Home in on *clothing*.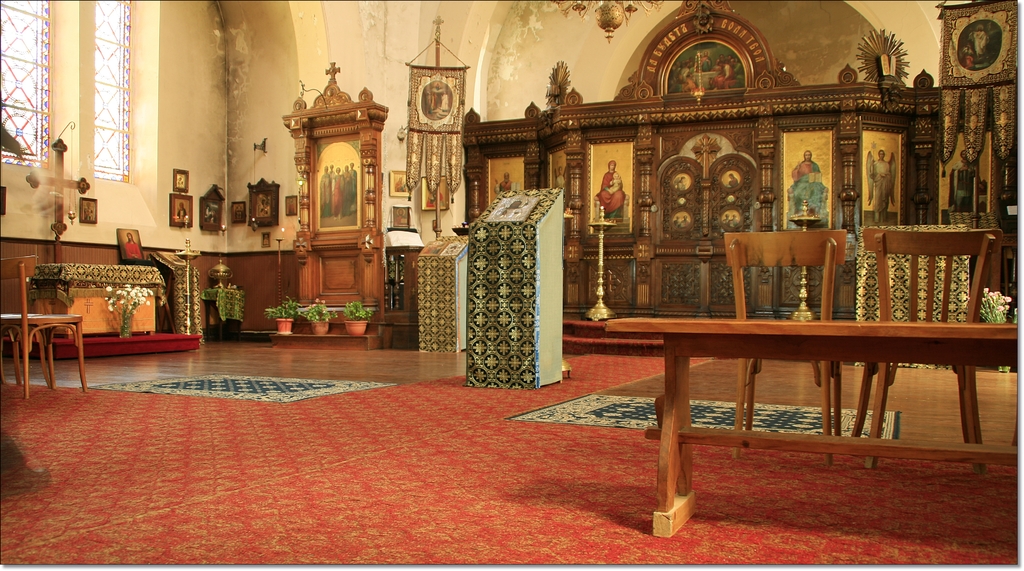
Homed in at BBox(791, 161, 825, 185).
